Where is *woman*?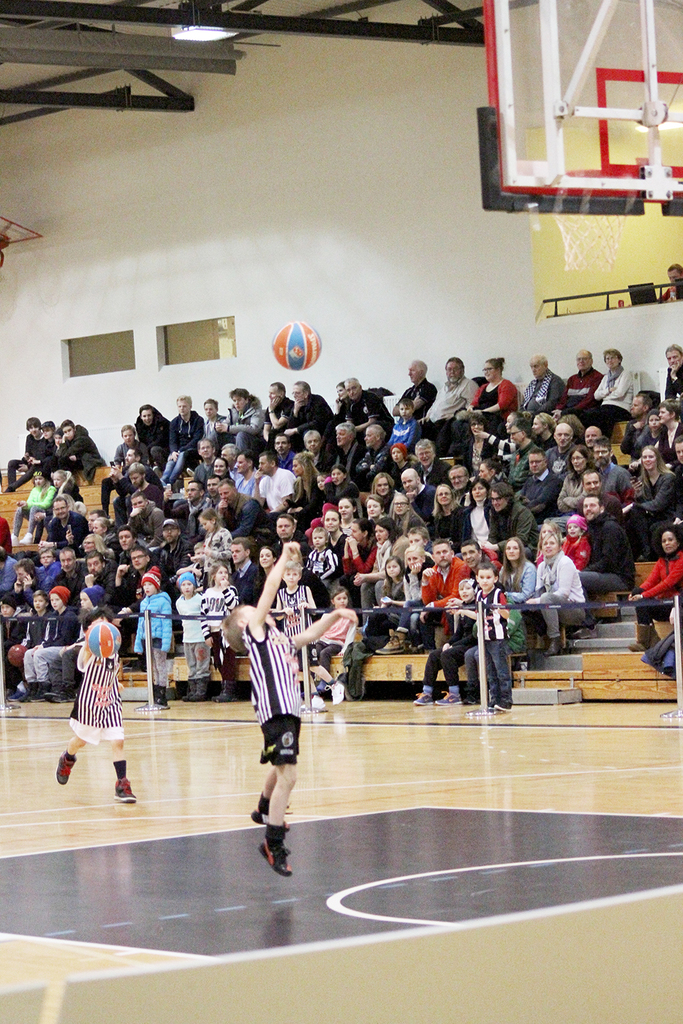
pyautogui.locateOnScreen(423, 481, 464, 554).
